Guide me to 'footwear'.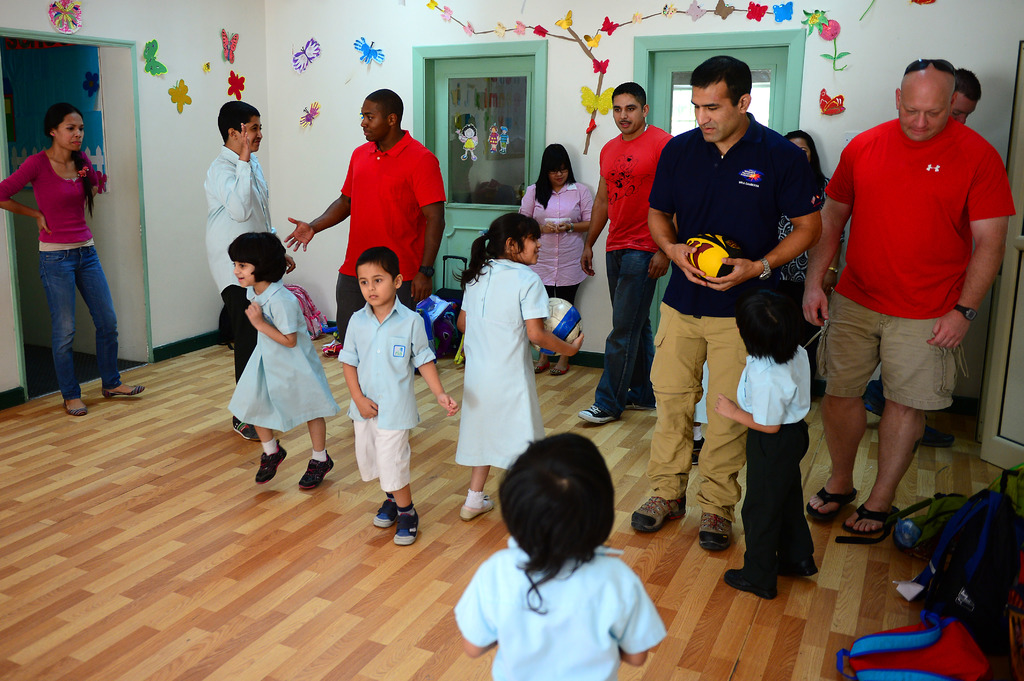
Guidance: bbox=(250, 451, 287, 483).
